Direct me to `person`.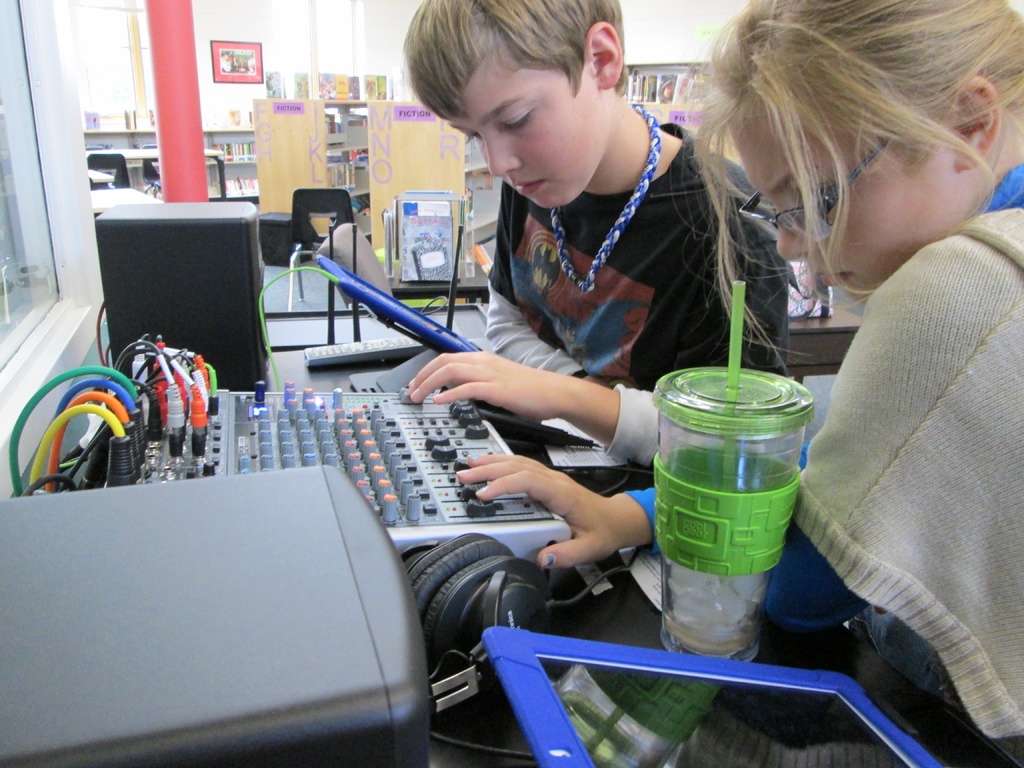
Direction: {"left": 408, "top": 0, "right": 793, "bottom": 474}.
